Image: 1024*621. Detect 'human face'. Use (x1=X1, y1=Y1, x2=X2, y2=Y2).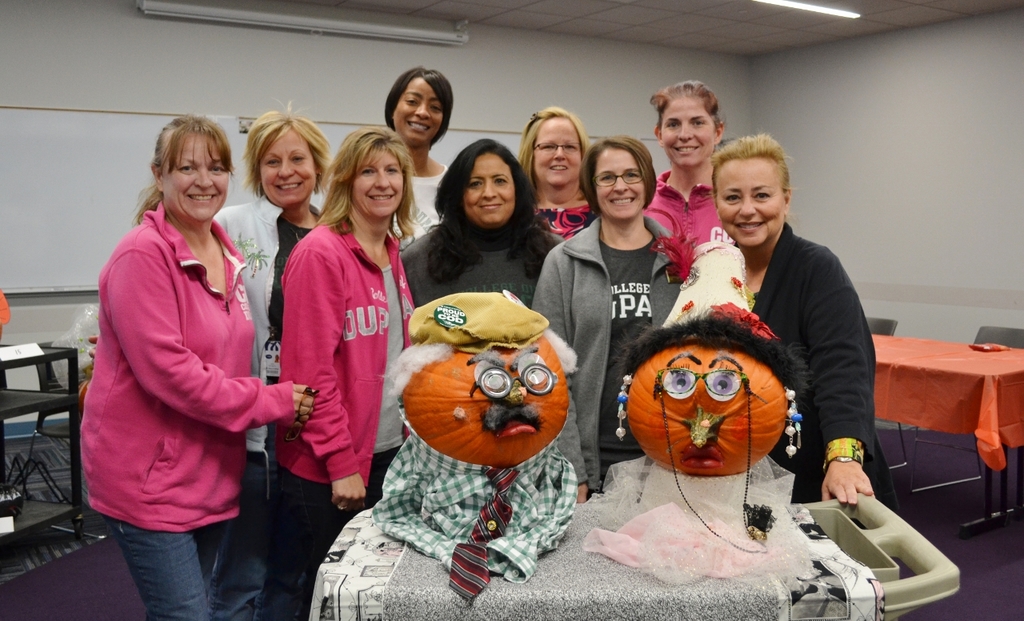
(x1=660, y1=97, x2=717, y2=168).
